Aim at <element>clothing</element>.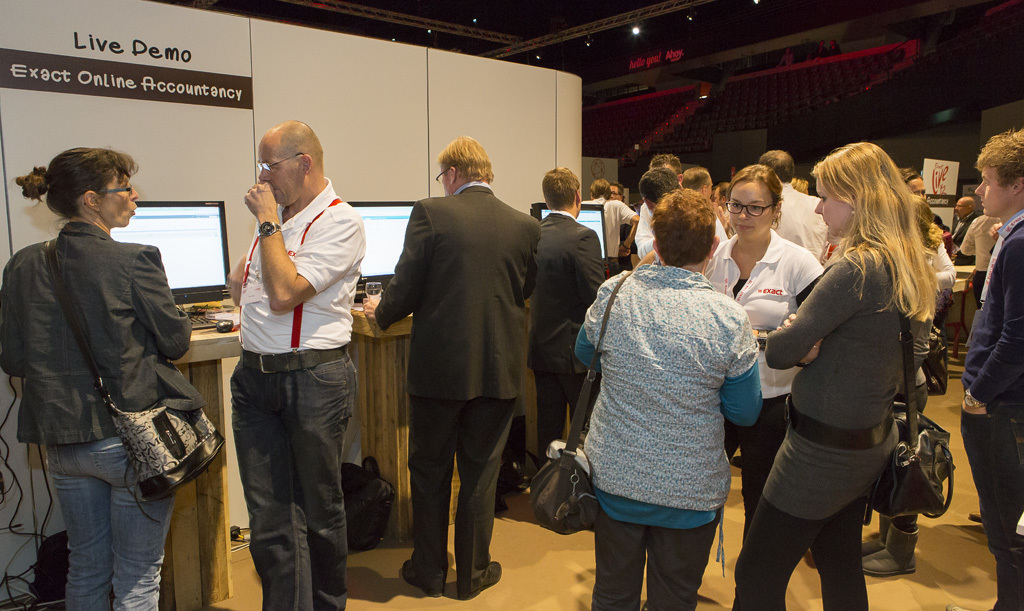
Aimed at <bbox>952, 217, 1023, 610</bbox>.
